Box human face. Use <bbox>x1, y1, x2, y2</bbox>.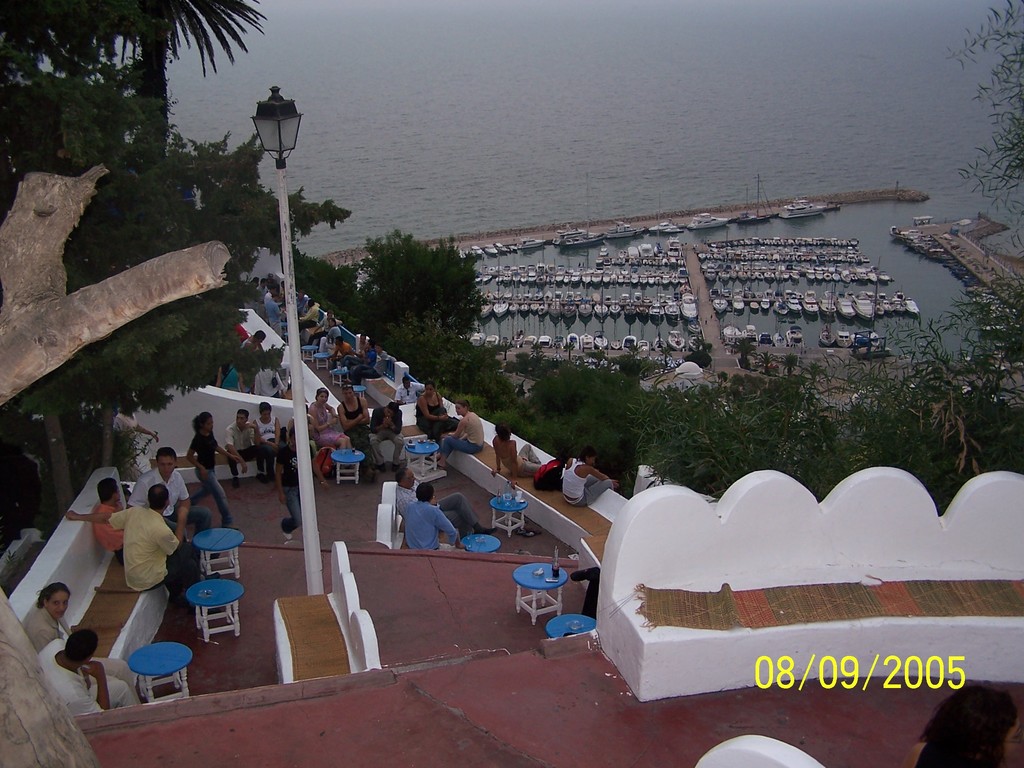
<bbox>47, 585, 70, 625</bbox>.
